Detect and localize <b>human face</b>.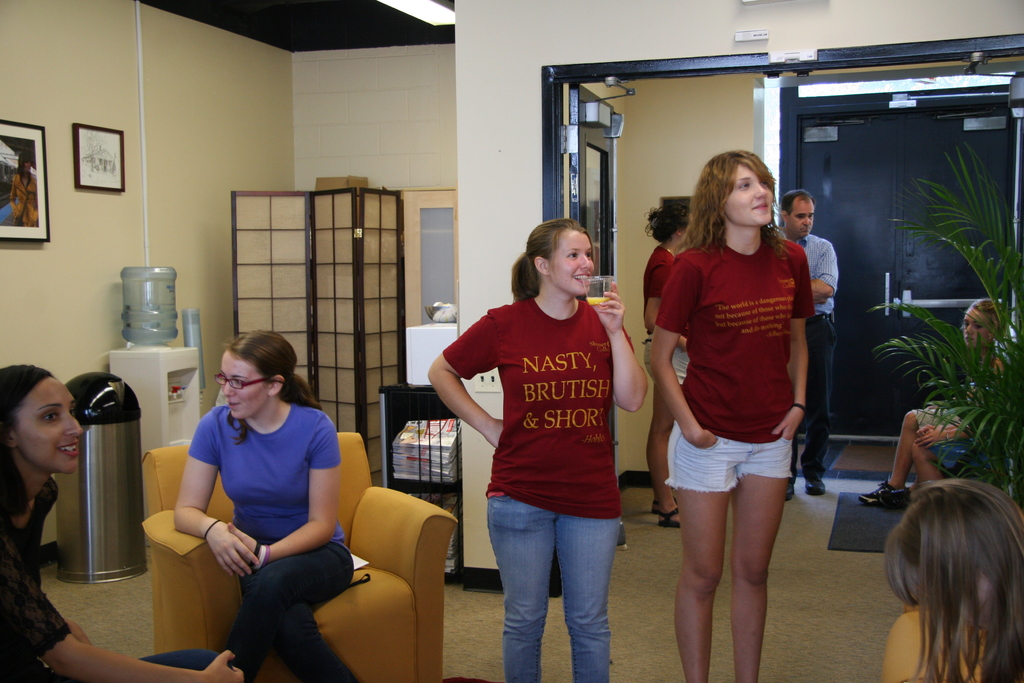
Localized at {"left": 217, "top": 356, "right": 268, "bottom": 420}.
